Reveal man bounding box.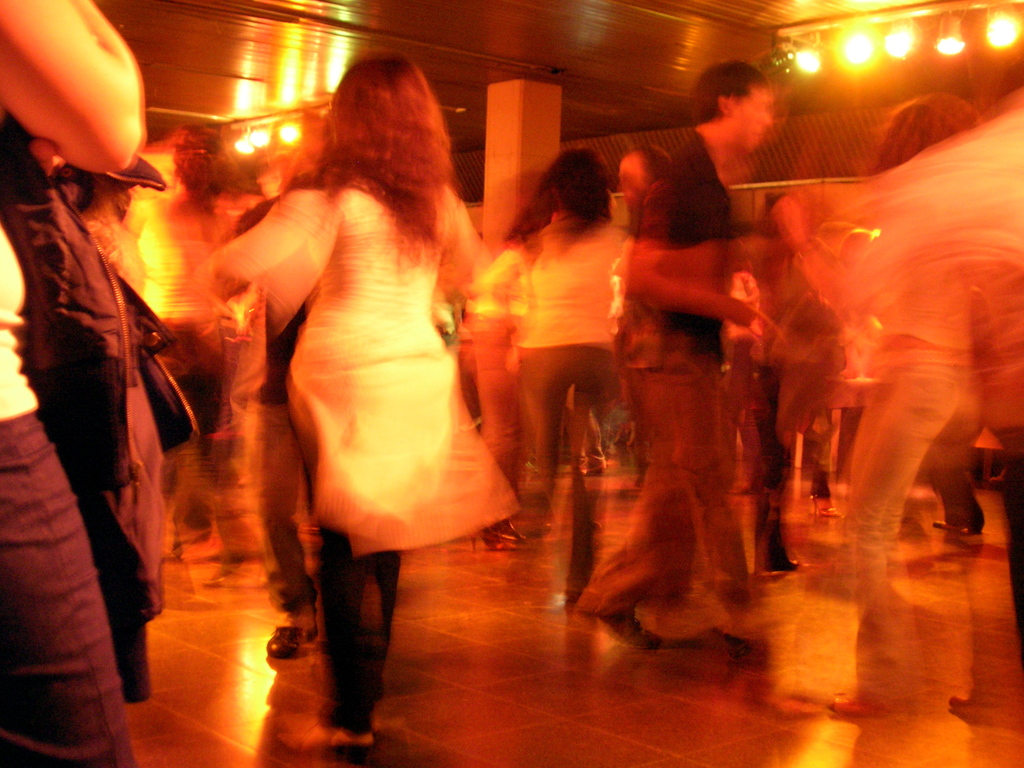
Revealed: 576:61:766:668.
